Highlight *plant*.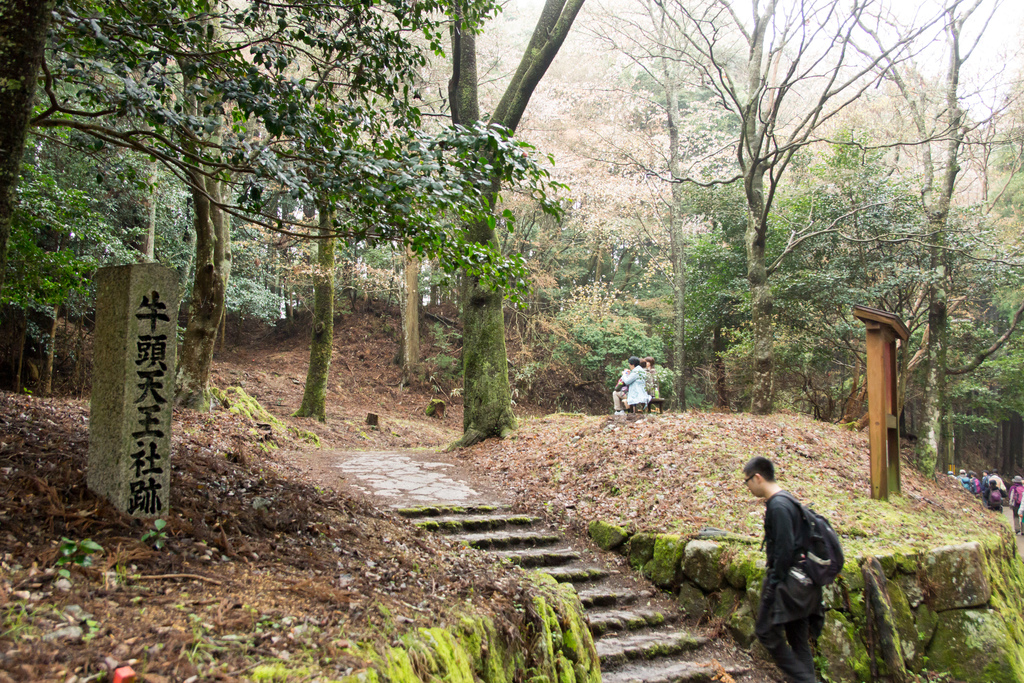
Highlighted region: pyautogui.locateOnScreen(244, 659, 300, 682).
